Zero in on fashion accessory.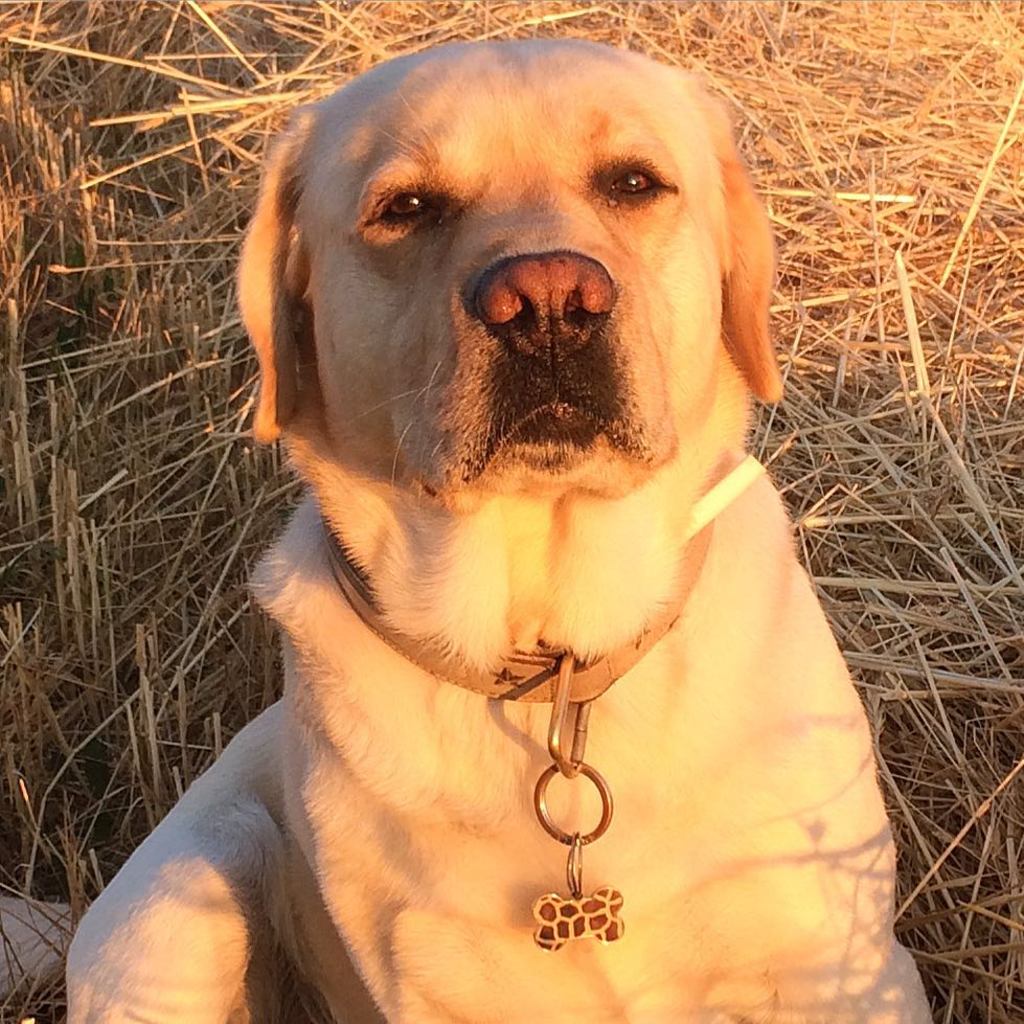
Zeroed in: [324, 445, 733, 953].
